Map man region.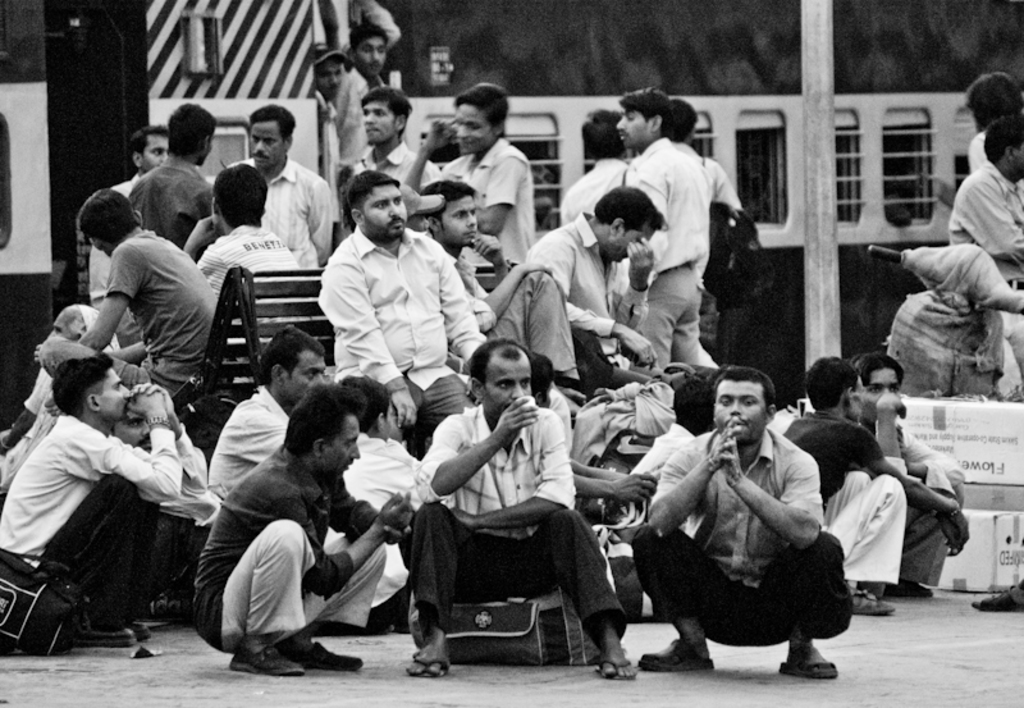
Mapped to (312,44,352,184).
